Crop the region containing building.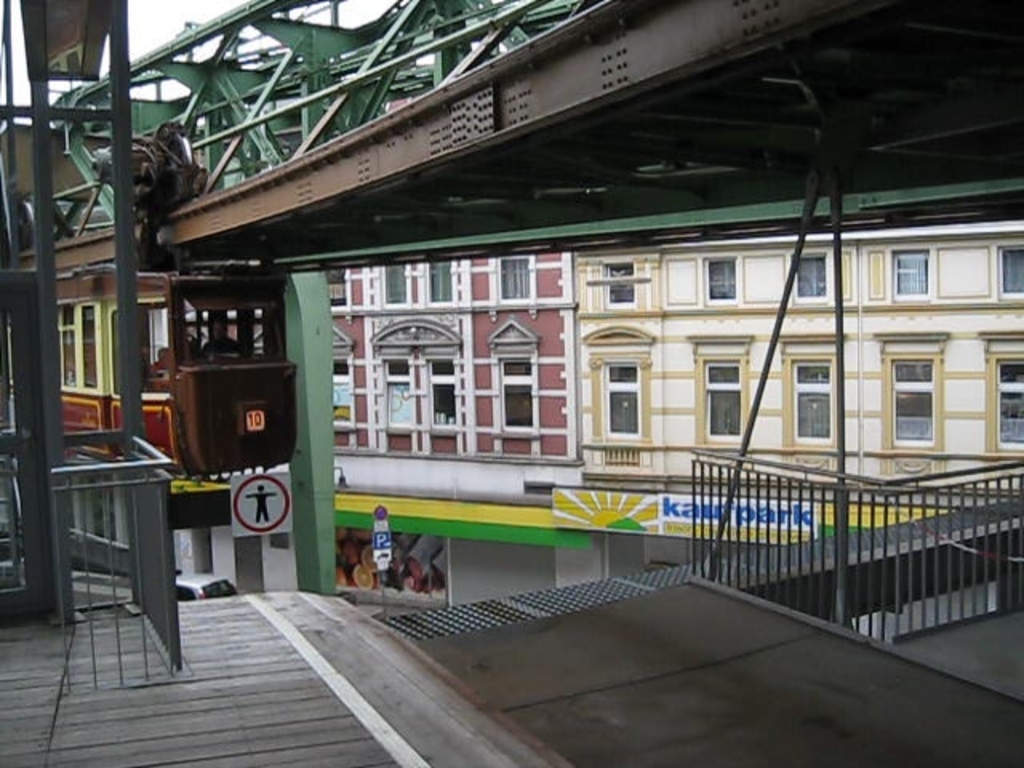
Crop region: BBox(571, 203, 1022, 506).
